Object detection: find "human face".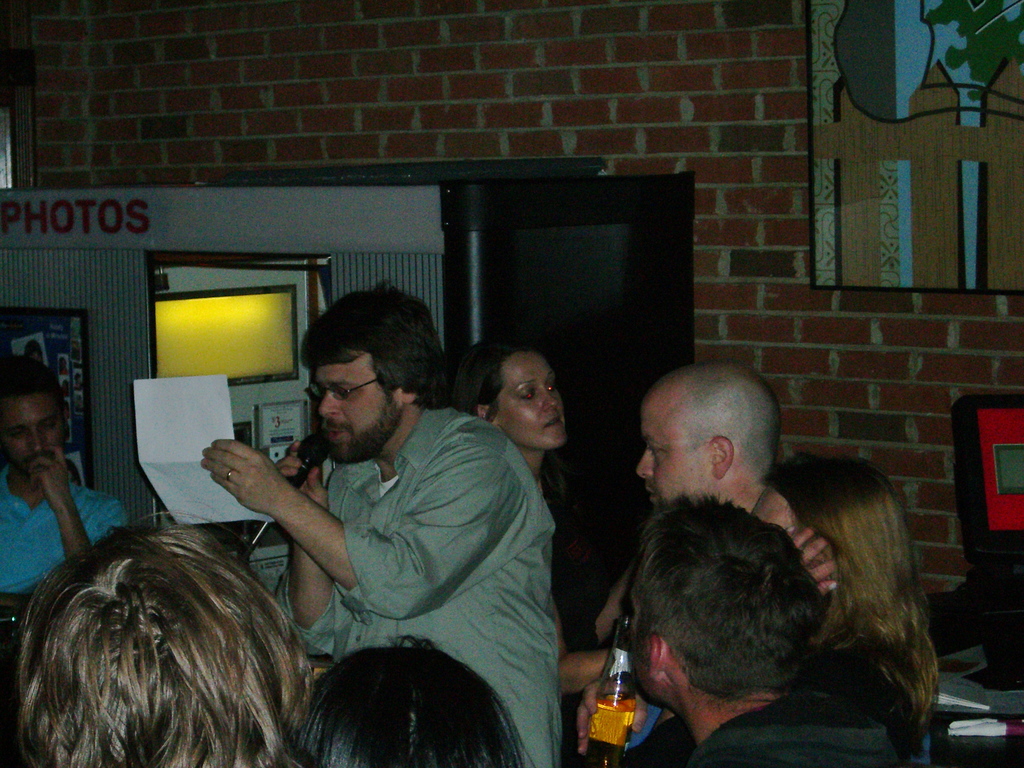
{"left": 495, "top": 347, "right": 571, "bottom": 444}.
